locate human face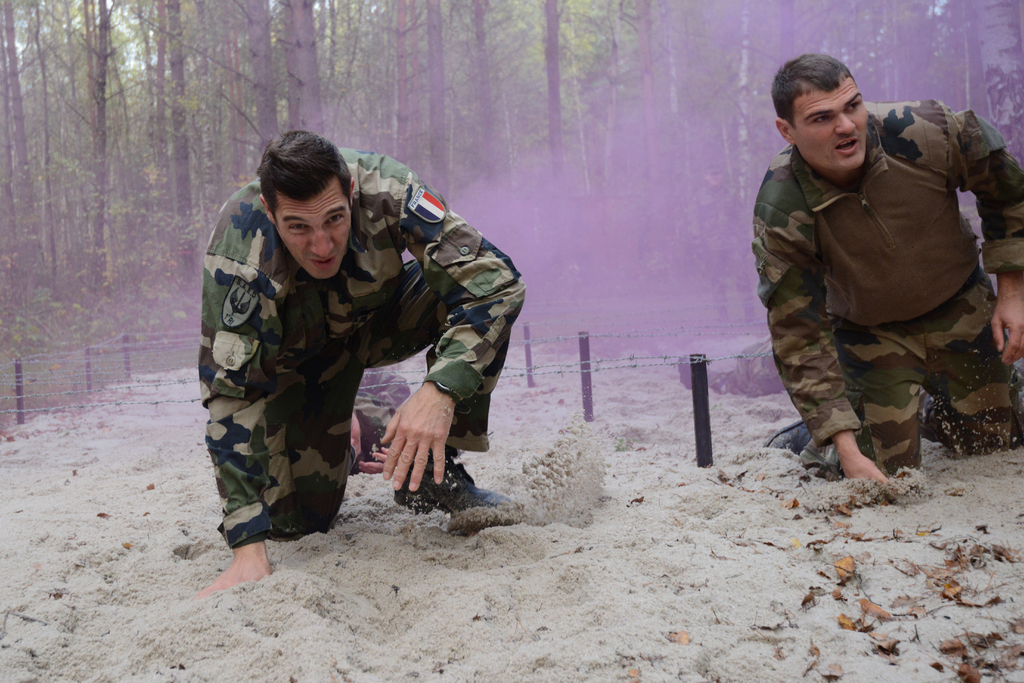
rect(797, 76, 866, 169)
